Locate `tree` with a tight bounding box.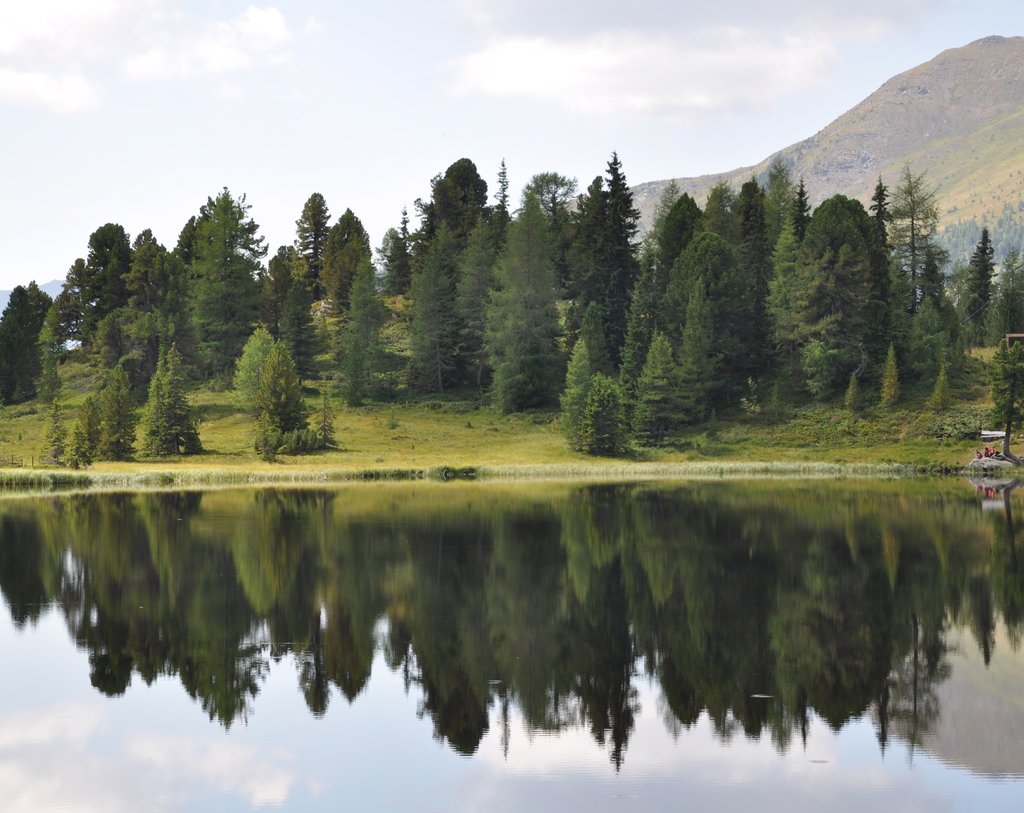
pyautogui.locateOnScreen(323, 201, 380, 321).
